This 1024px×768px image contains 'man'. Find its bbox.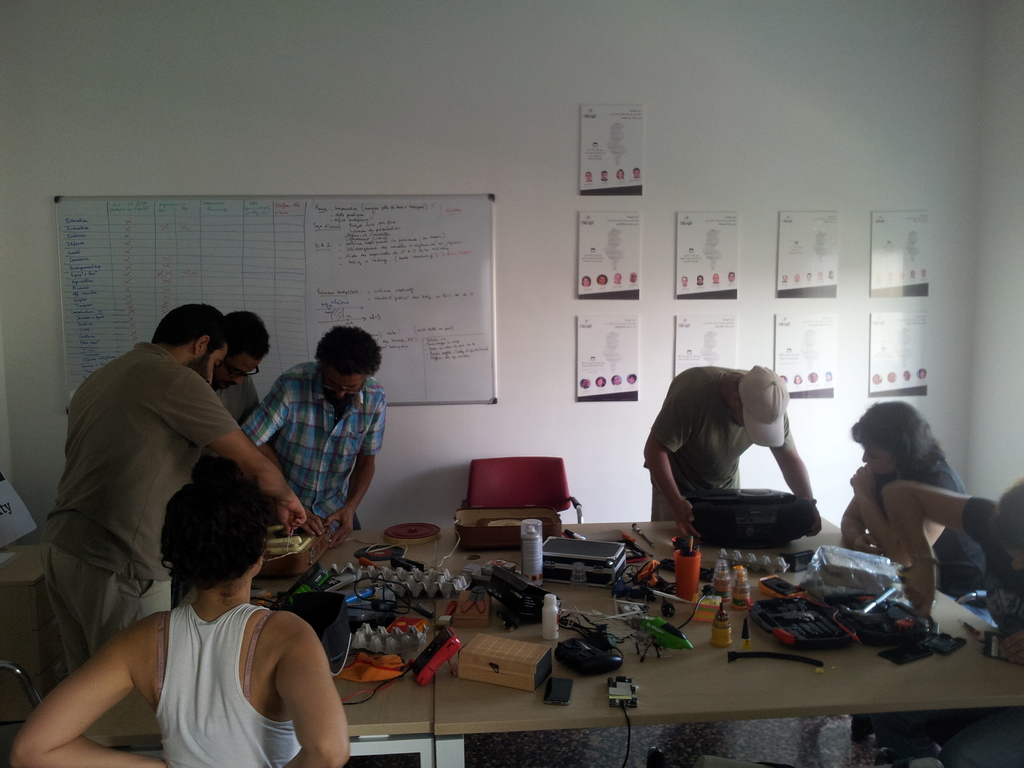
641, 362, 826, 532.
